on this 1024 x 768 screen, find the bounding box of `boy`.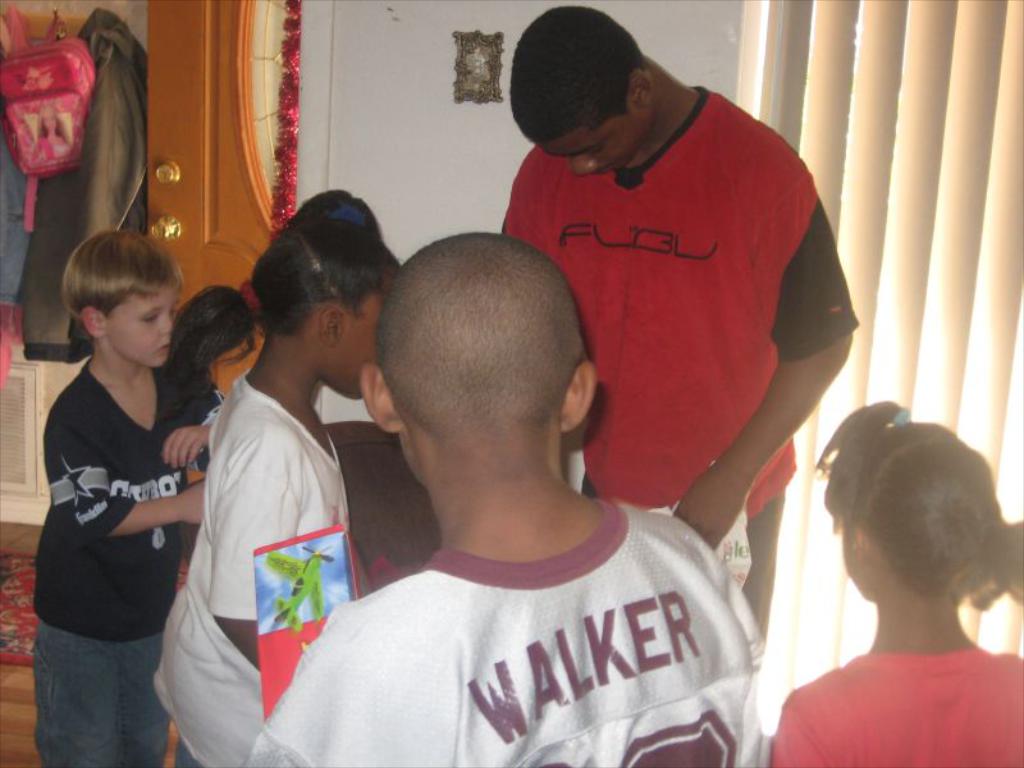
Bounding box: bbox=[498, 4, 856, 640].
